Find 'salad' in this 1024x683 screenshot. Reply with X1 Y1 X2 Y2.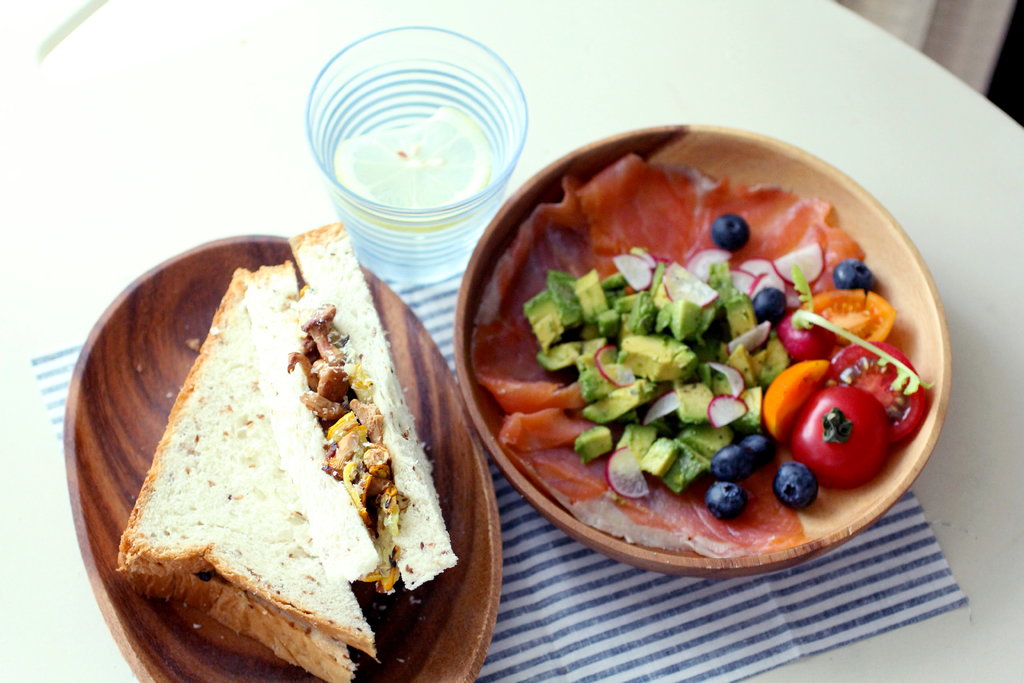
474 147 939 561.
